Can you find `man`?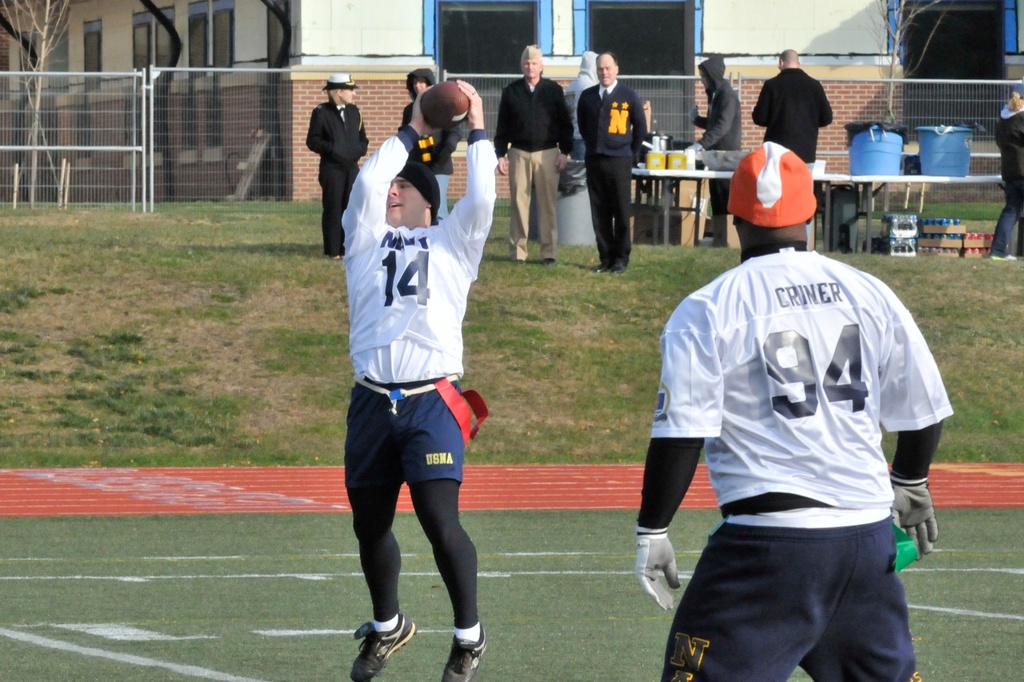
Yes, bounding box: <box>492,40,577,264</box>.
